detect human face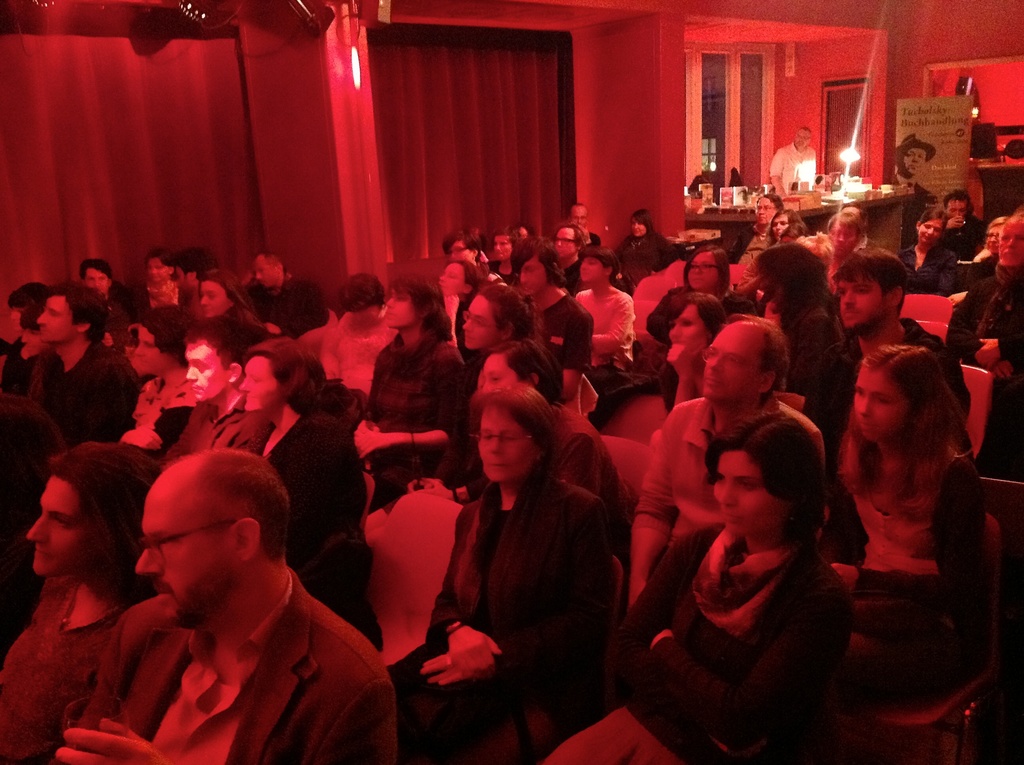
region(913, 217, 943, 242)
